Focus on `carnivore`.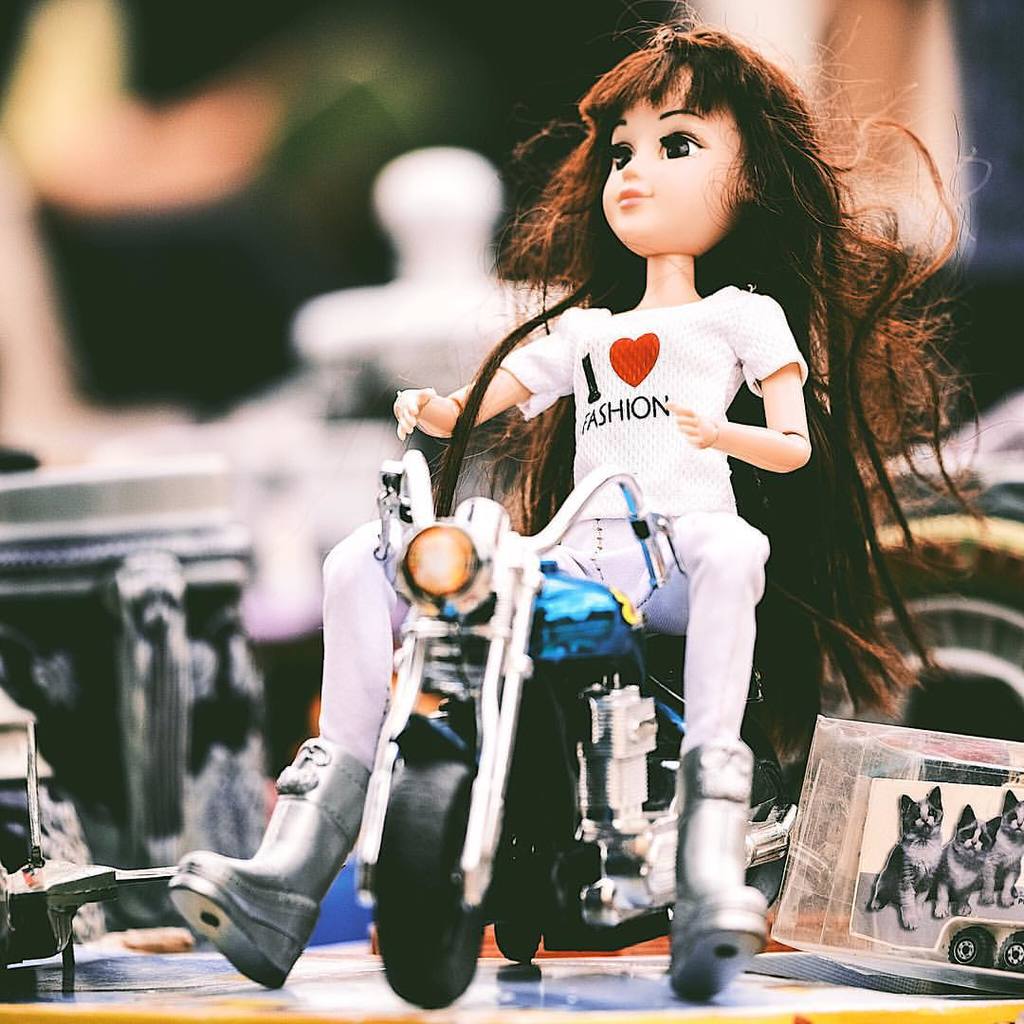
Focused at 936 801 997 923.
